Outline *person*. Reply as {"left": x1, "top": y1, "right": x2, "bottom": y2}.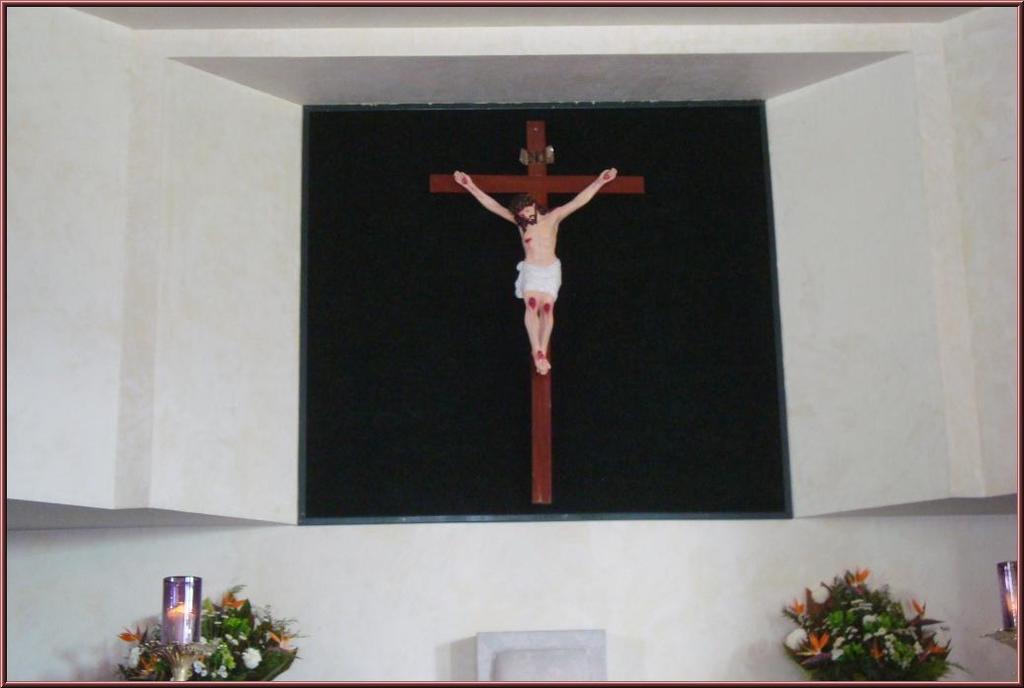
{"left": 454, "top": 169, "right": 617, "bottom": 375}.
